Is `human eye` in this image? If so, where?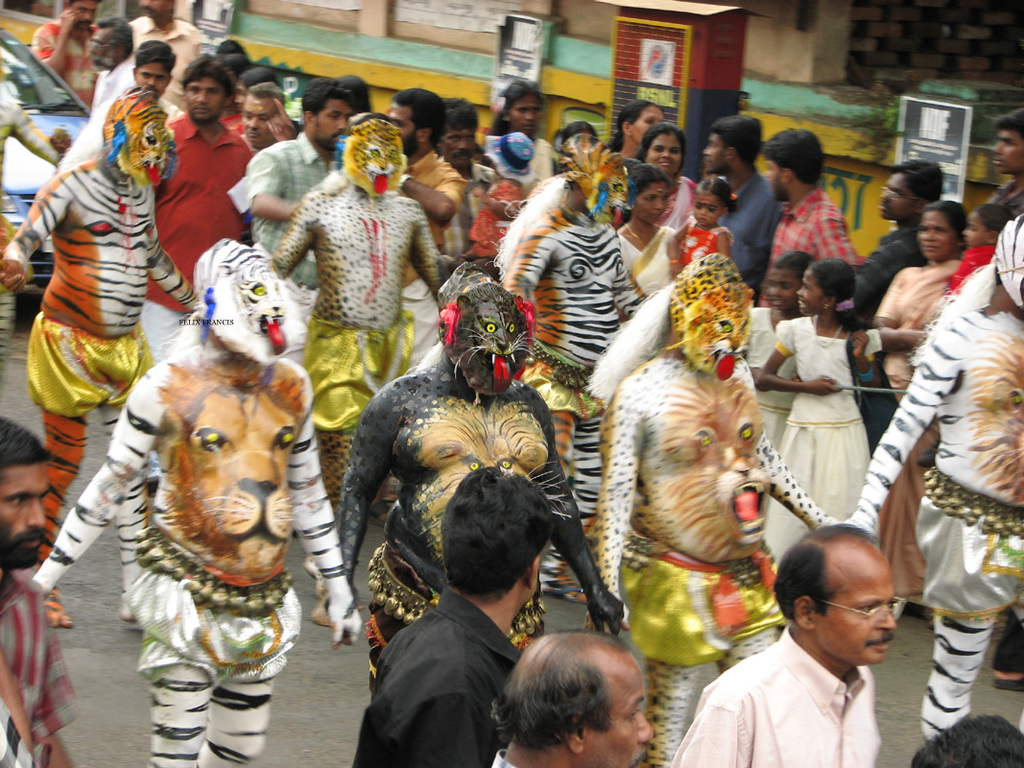
Yes, at l=8, t=499, r=27, b=511.
